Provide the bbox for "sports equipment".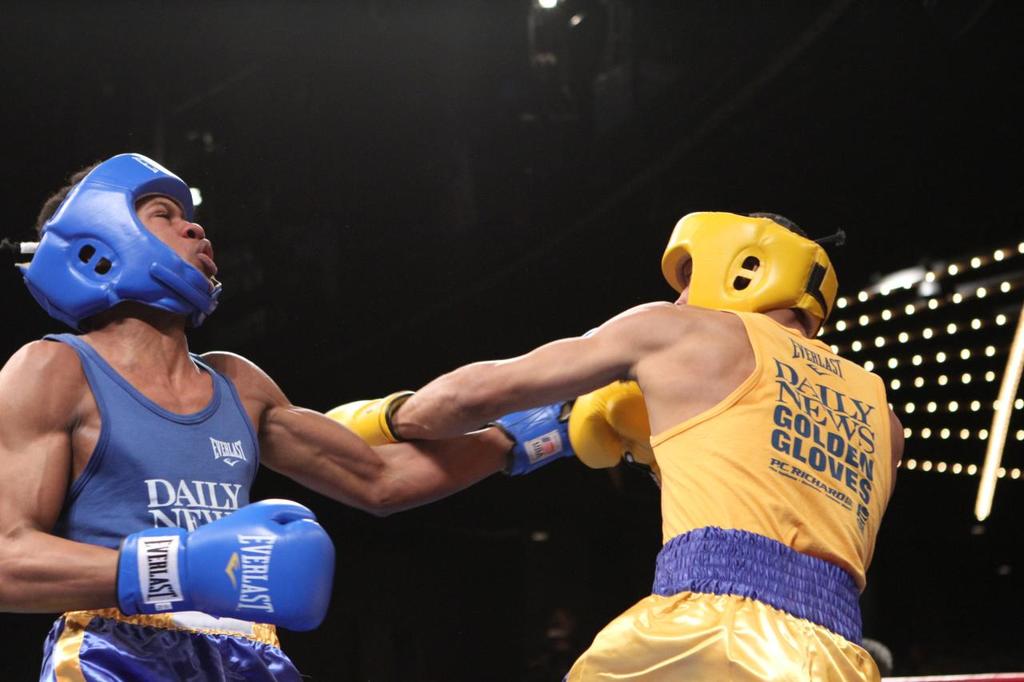
{"left": 24, "top": 153, "right": 222, "bottom": 329}.
